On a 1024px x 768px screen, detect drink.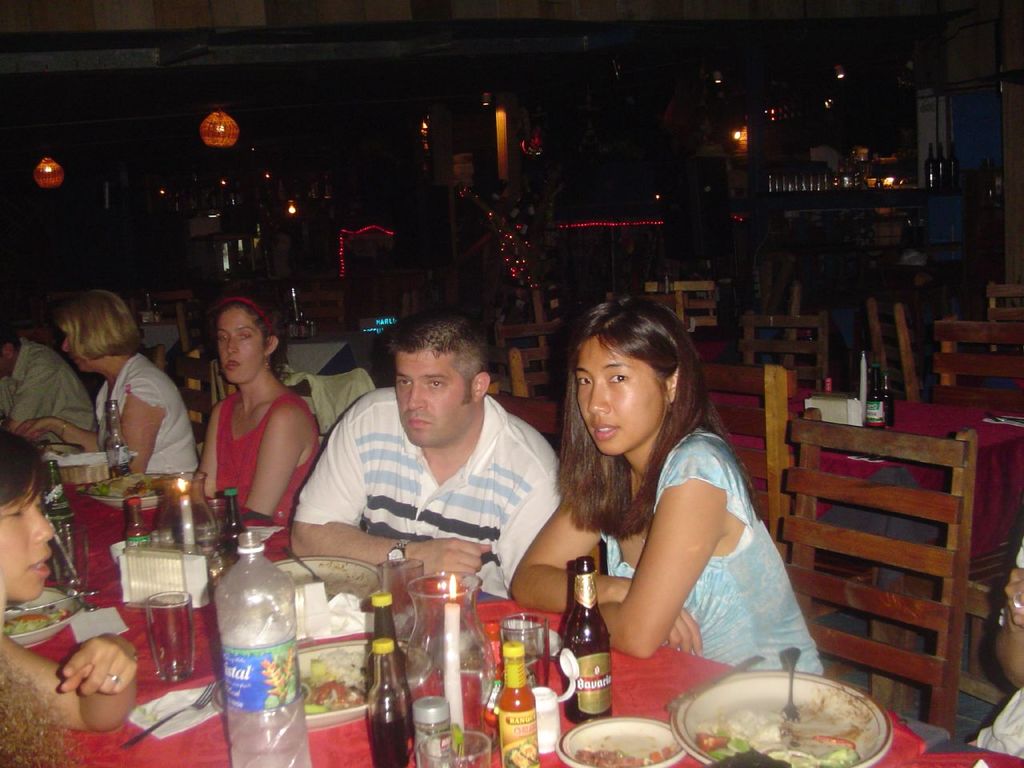
detection(104, 461, 130, 483).
